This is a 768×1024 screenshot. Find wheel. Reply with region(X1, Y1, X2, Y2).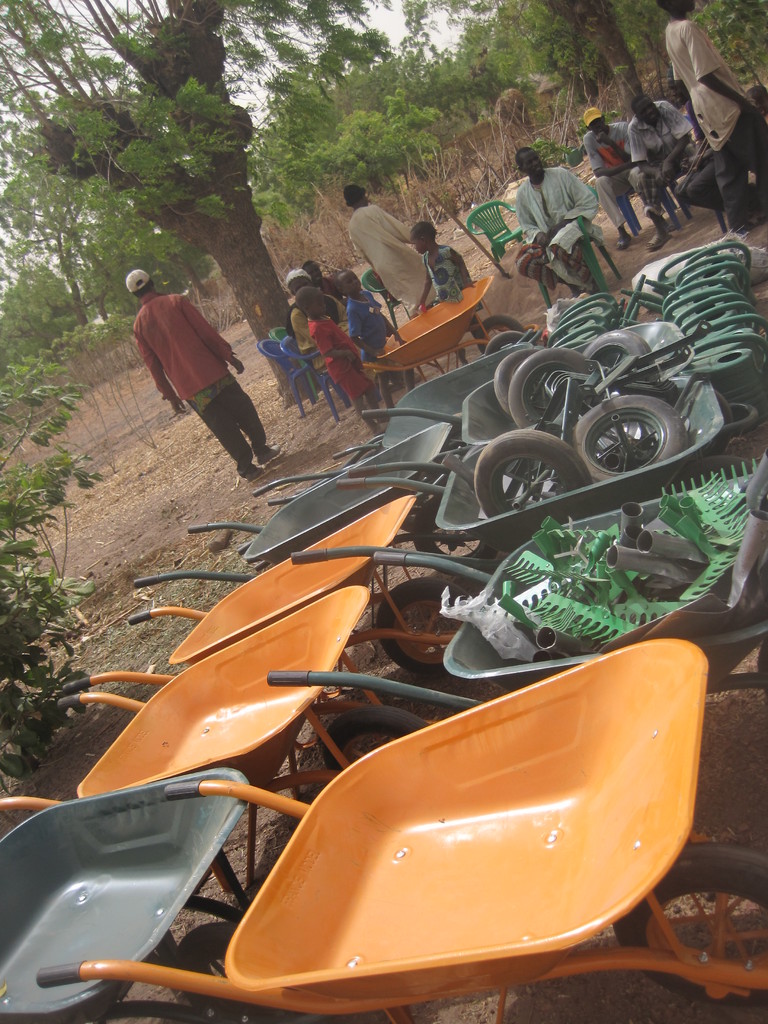
region(565, 392, 686, 483).
